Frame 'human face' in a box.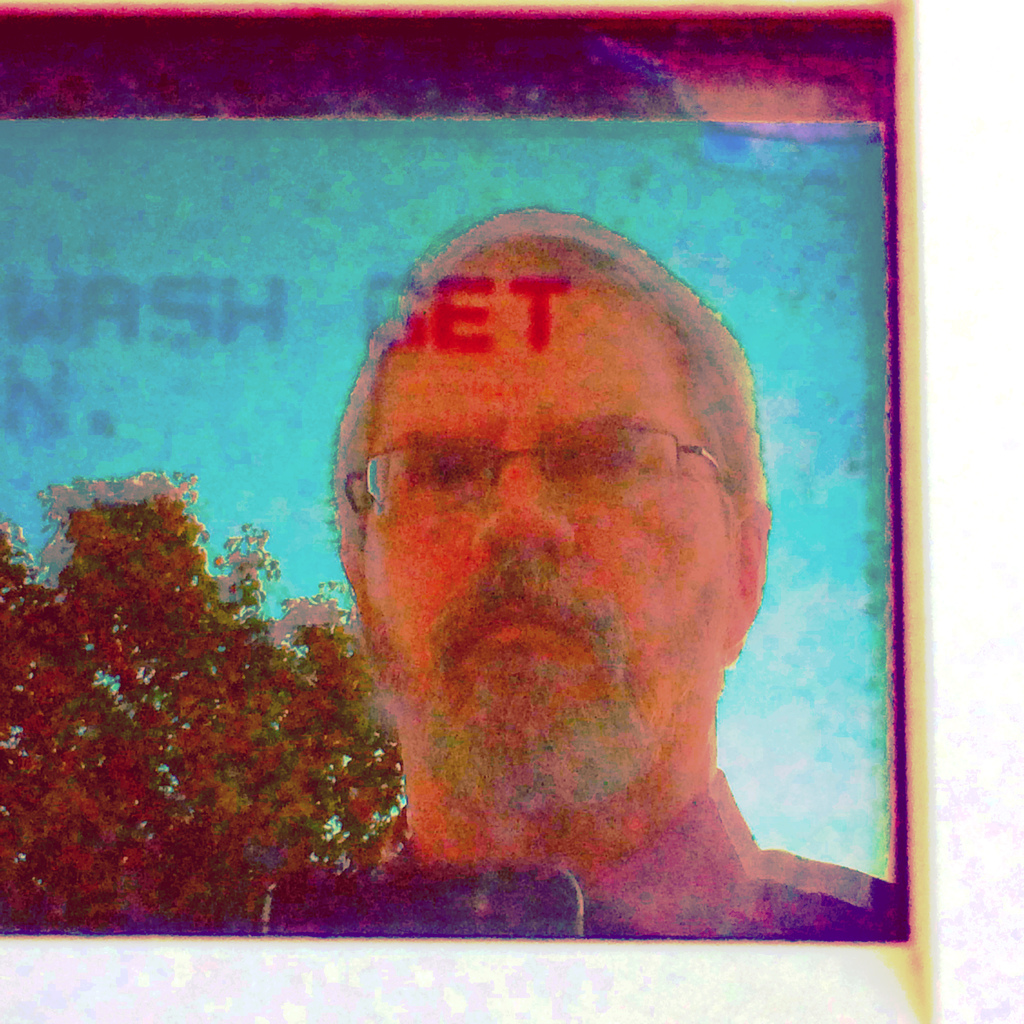
pyautogui.locateOnScreen(382, 276, 727, 801).
